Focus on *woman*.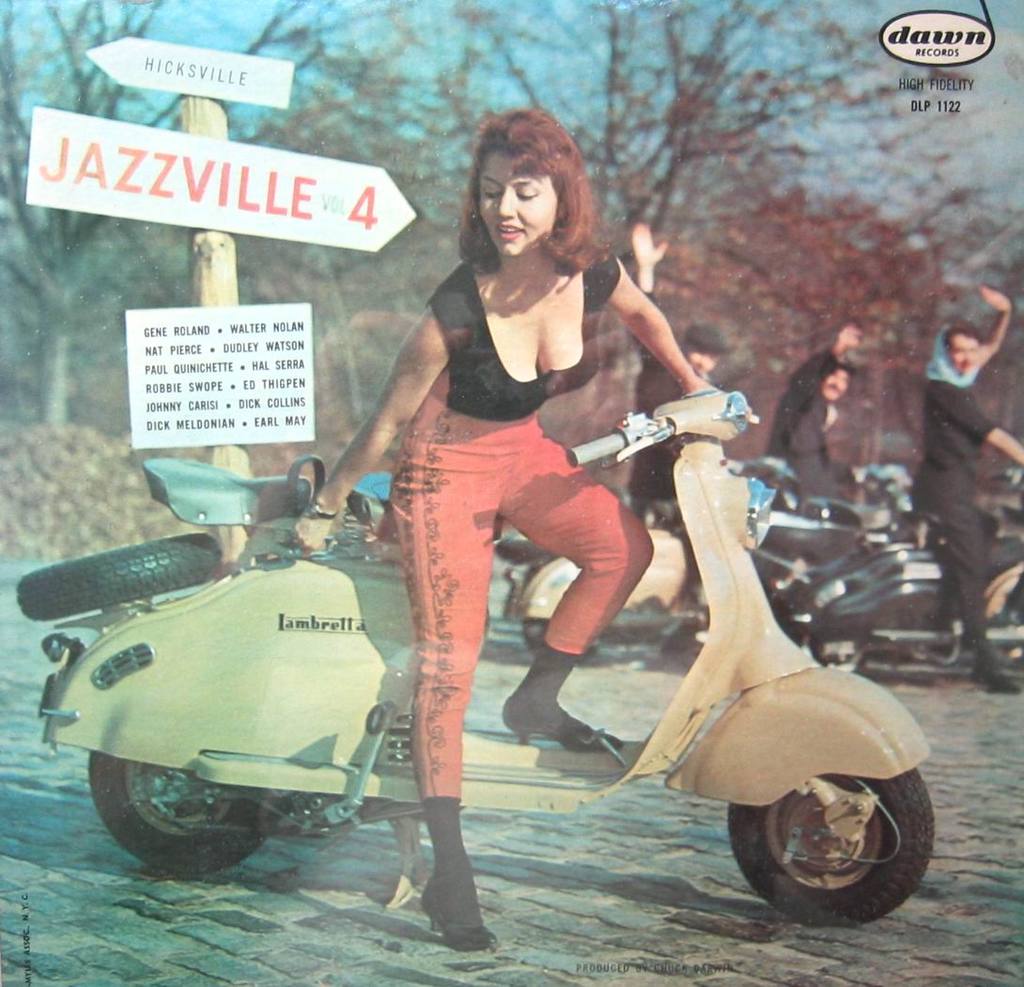
Focused at <bbox>284, 103, 727, 958</bbox>.
